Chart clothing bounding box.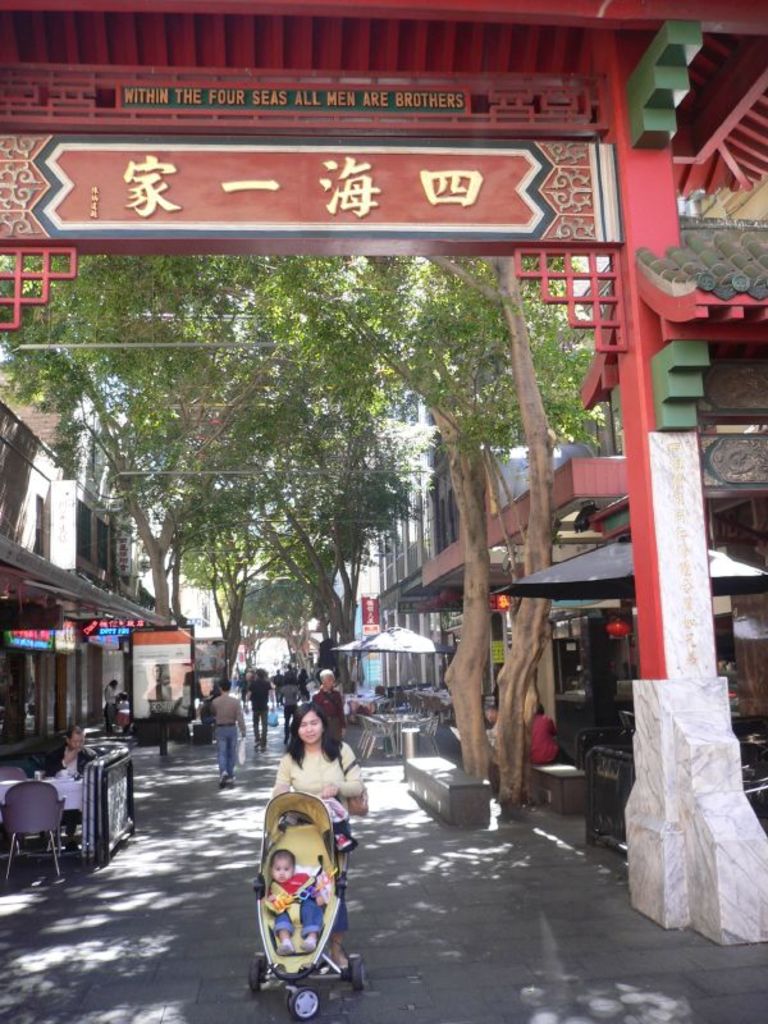
Charted: 527, 716, 575, 767.
